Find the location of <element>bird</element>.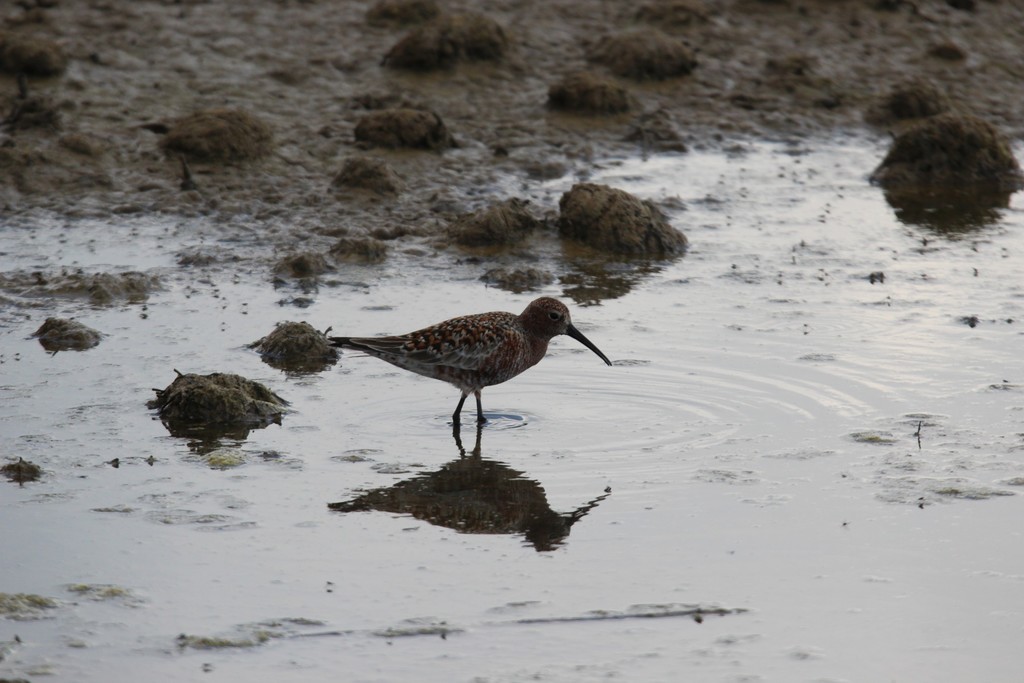
Location: BBox(295, 291, 611, 448).
